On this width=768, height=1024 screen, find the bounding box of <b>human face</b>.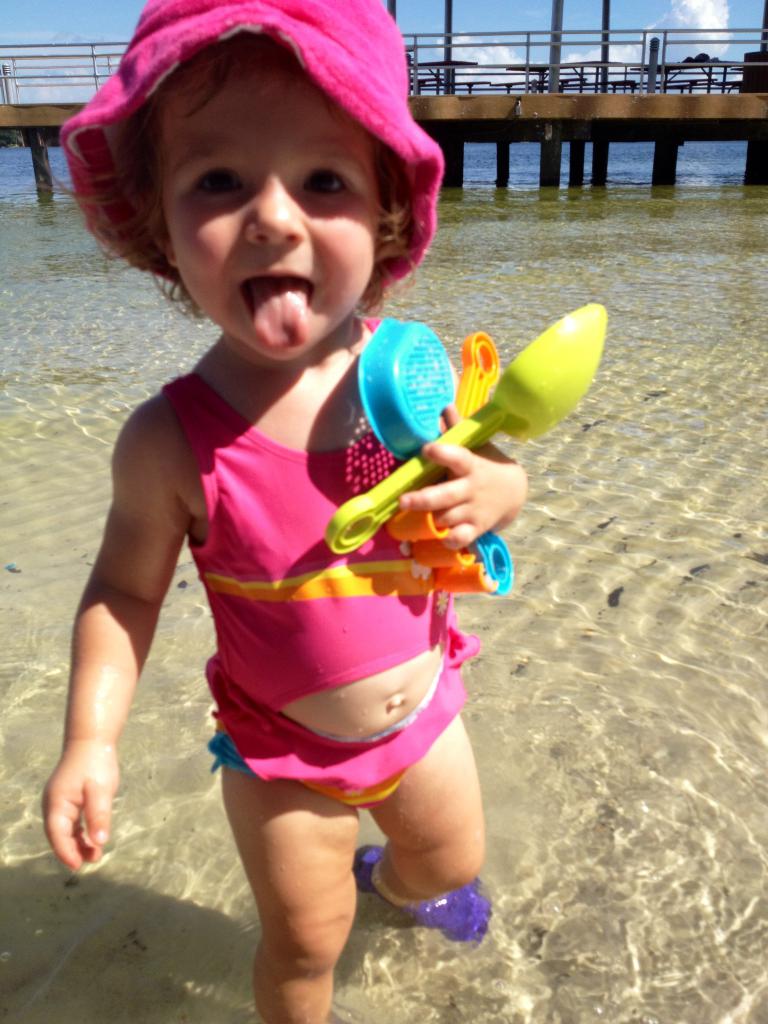
Bounding box: l=182, t=35, r=378, b=366.
